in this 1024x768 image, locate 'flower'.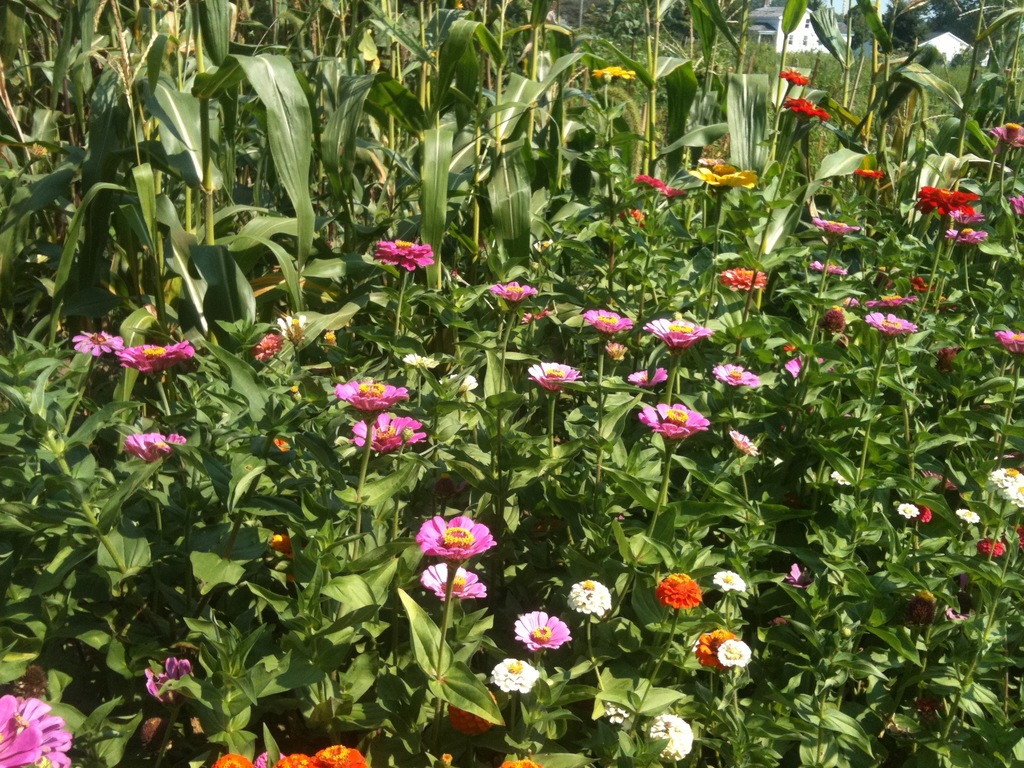
Bounding box: (left=774, top=66, right=812, bottom=82).
